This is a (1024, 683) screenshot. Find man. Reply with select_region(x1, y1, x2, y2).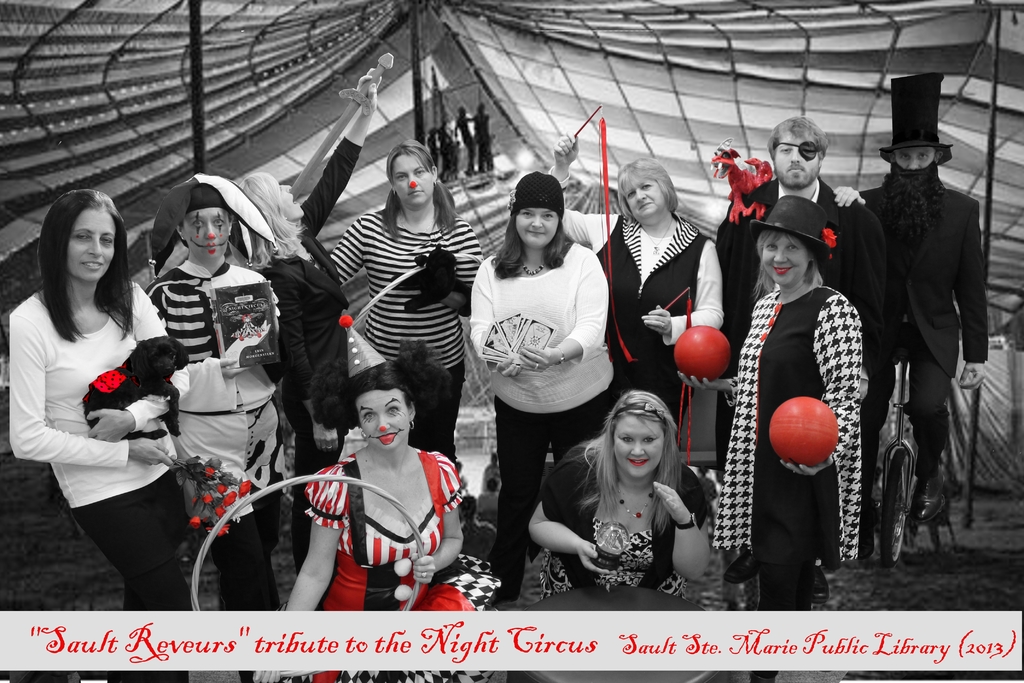
select_region(856, 120, 998, 560).
